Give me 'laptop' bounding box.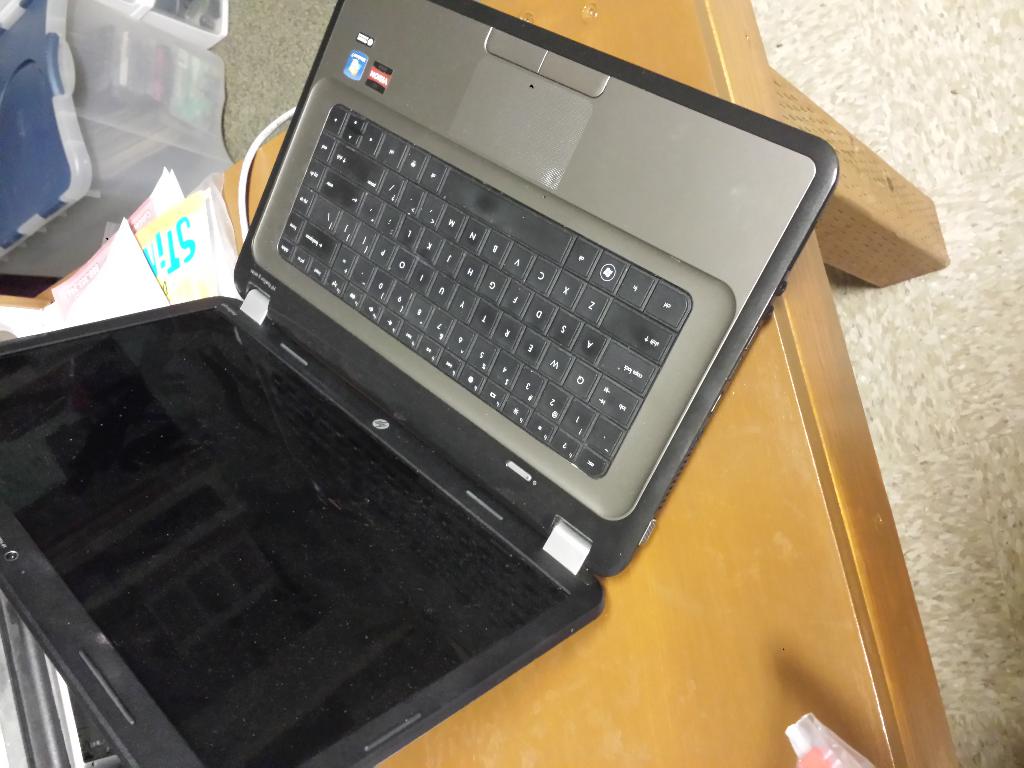
locate(0, 0, 838, 767).
